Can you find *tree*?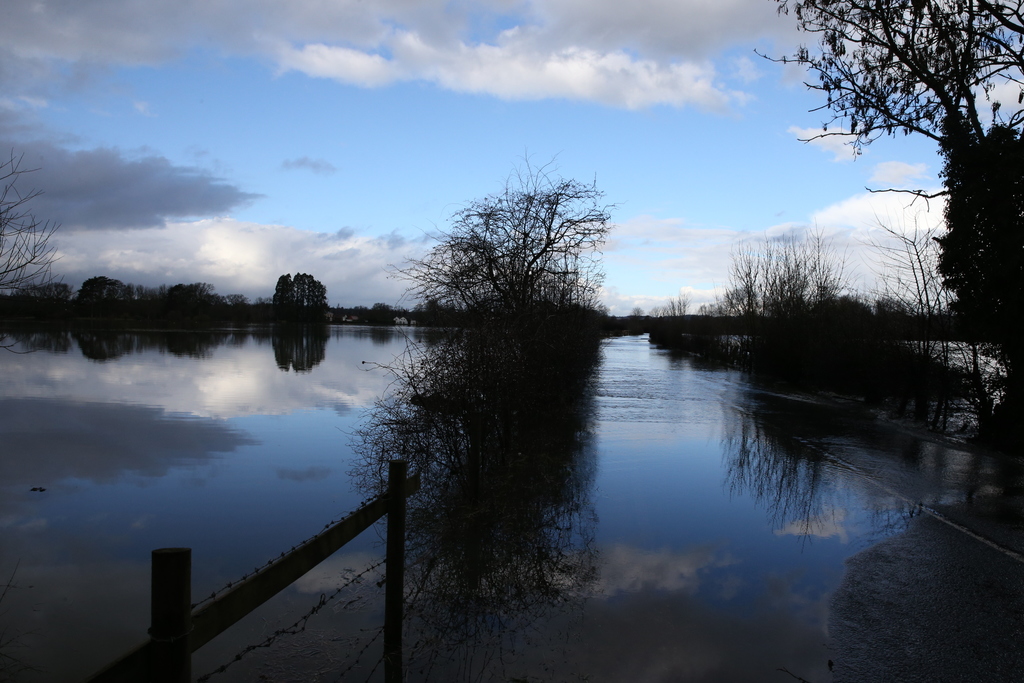
Yes, bounding box: (45, 281, 73, 302).
